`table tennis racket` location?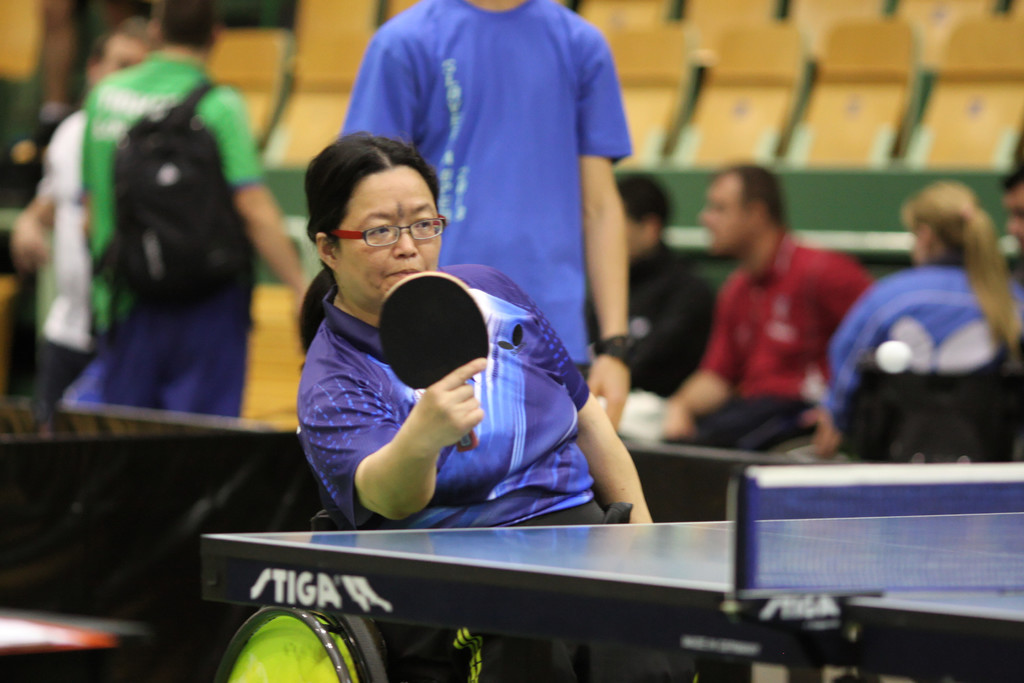
crop(378, 268, 490, 452)
